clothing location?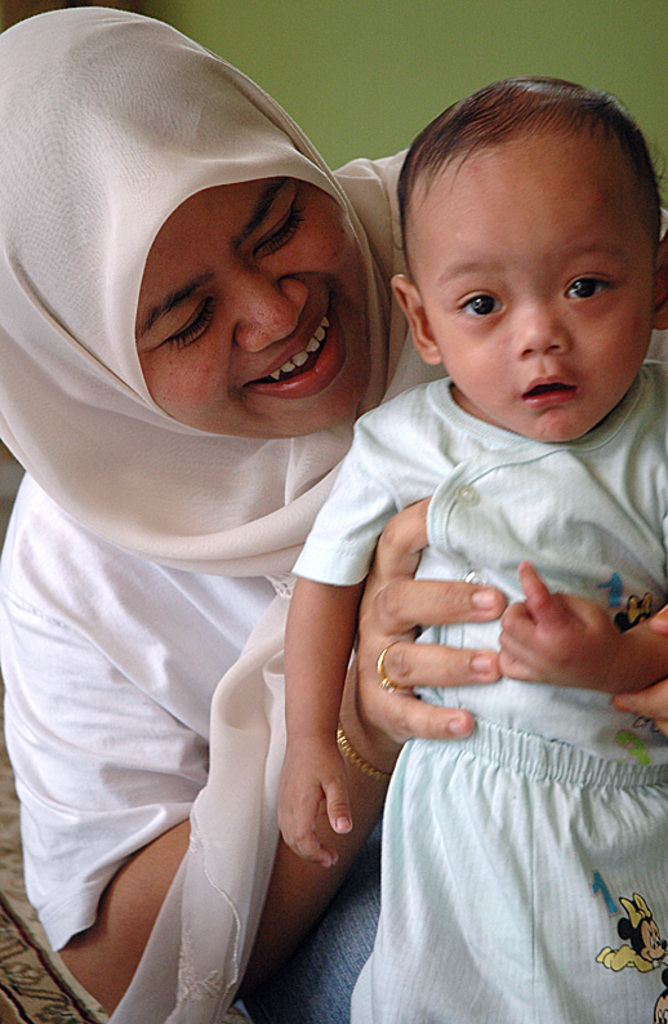
detection(293, 359, 667, 1023)
